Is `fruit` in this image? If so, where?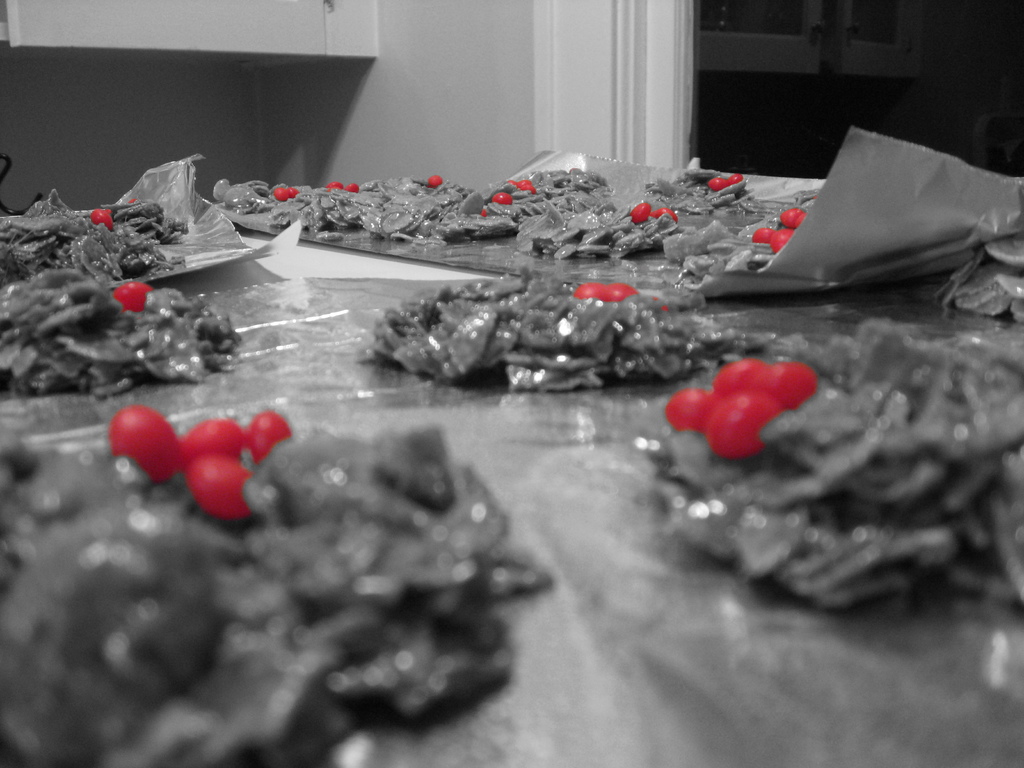
Yes, at [424, 177, 444, 186].
